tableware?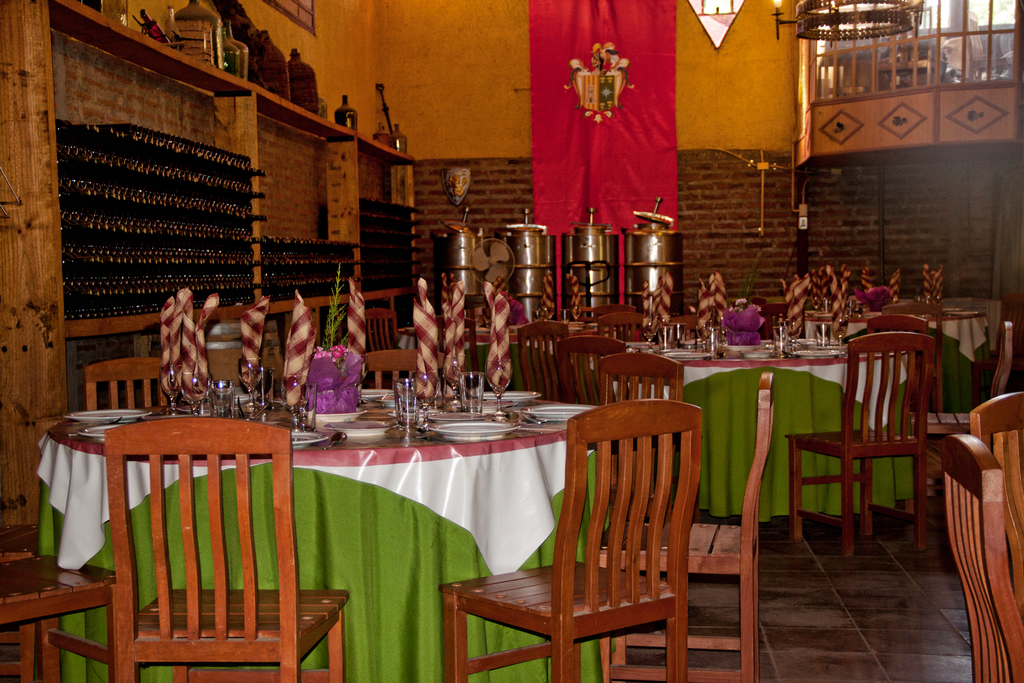
box(856, 300, 863, 320)
